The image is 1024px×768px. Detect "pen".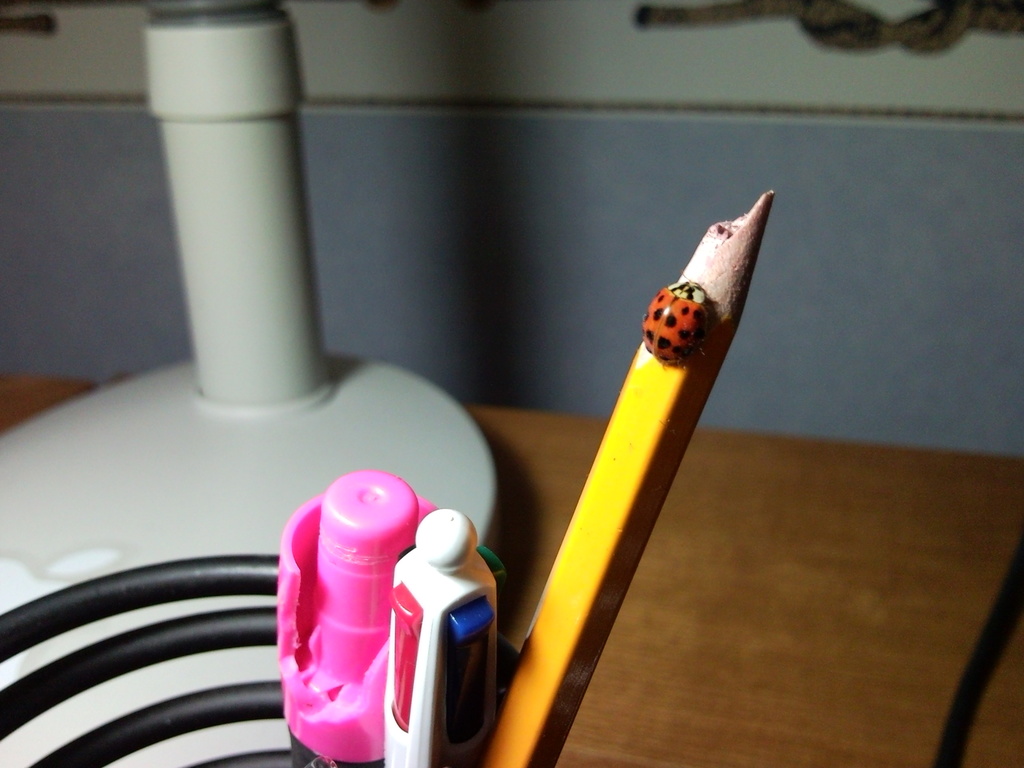
Detection: x1=275 y1=468 x2=445 y2=762.
